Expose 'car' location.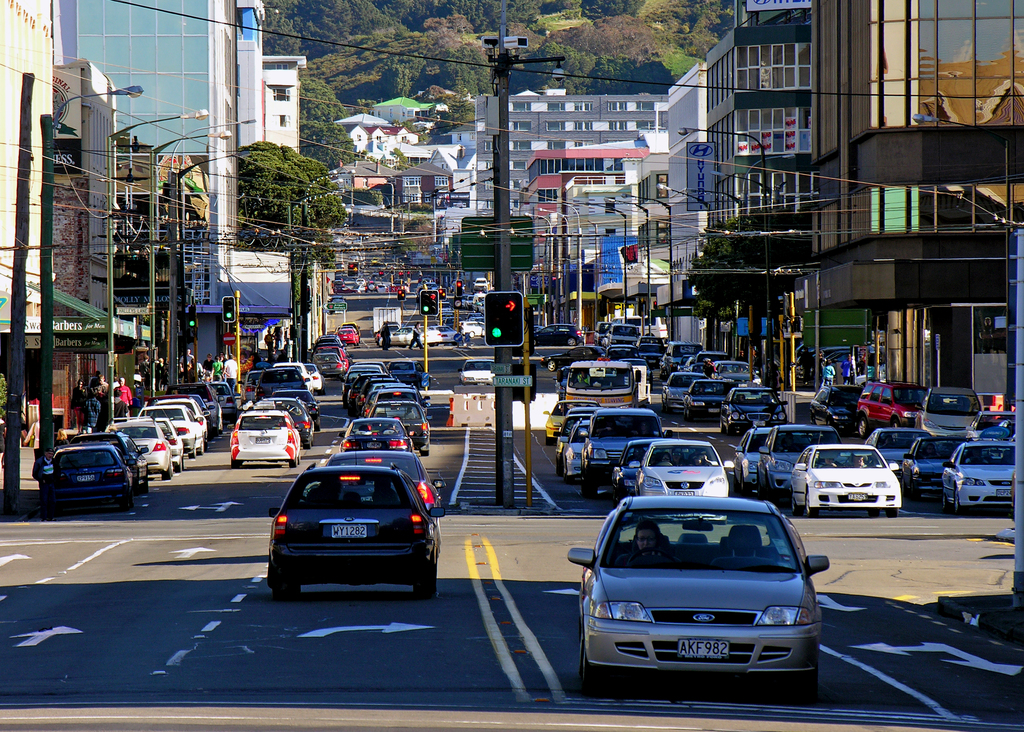
Exposed at x1=589 y1=405 x2=665 y2=494.
